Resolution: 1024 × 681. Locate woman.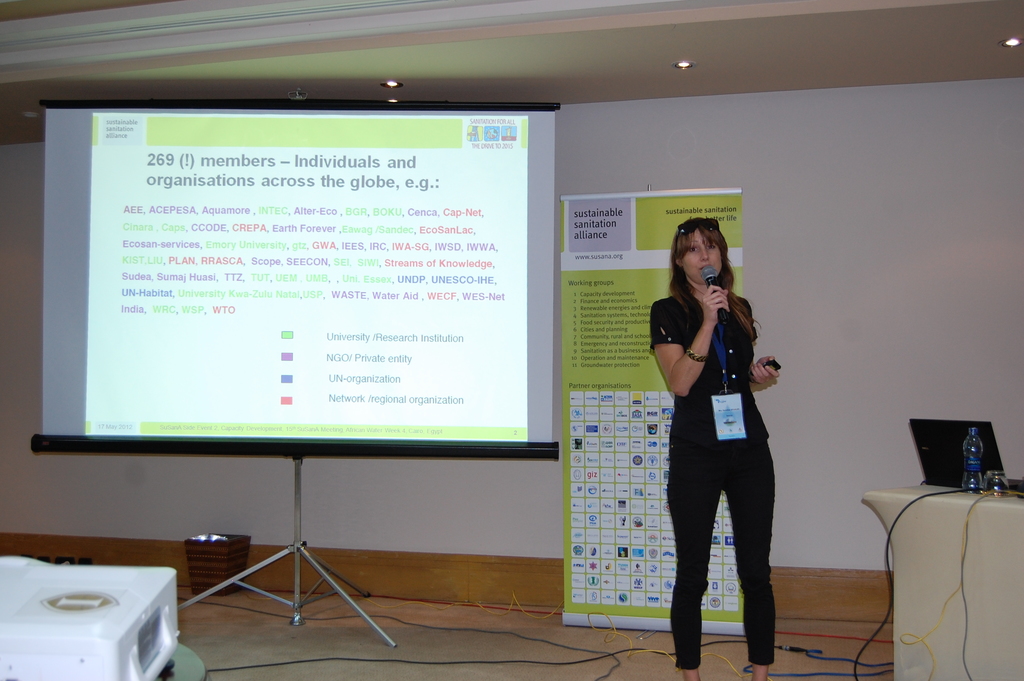
{"x1": 659, "y1": 211, "x2": 799, "y2": 672}.
